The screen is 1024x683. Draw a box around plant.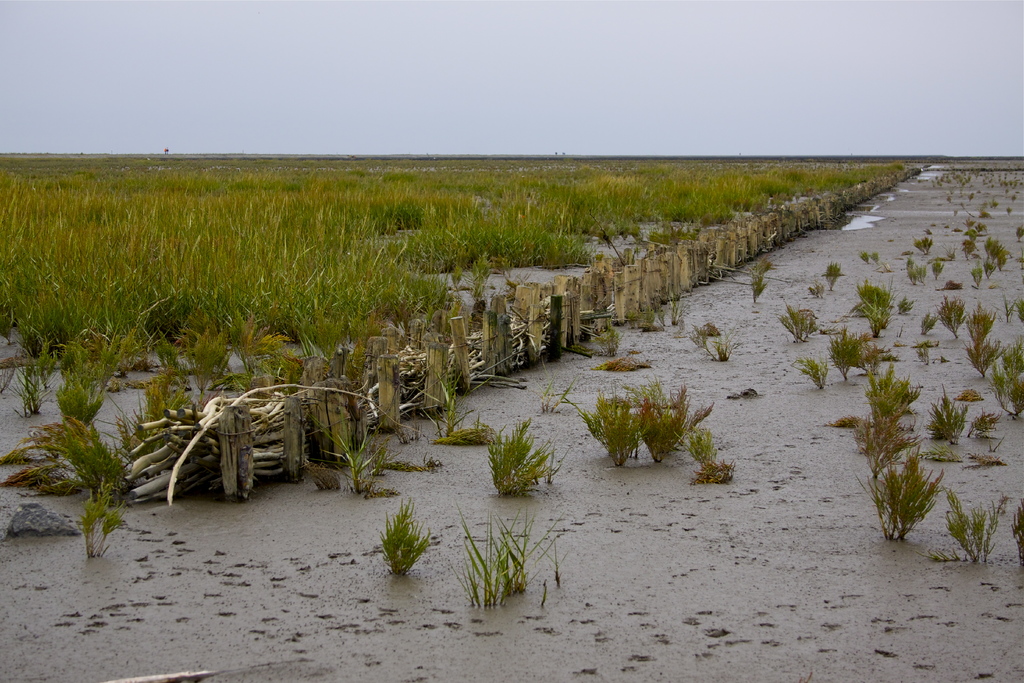
l=1013, t=224, r=1023, b=244.
